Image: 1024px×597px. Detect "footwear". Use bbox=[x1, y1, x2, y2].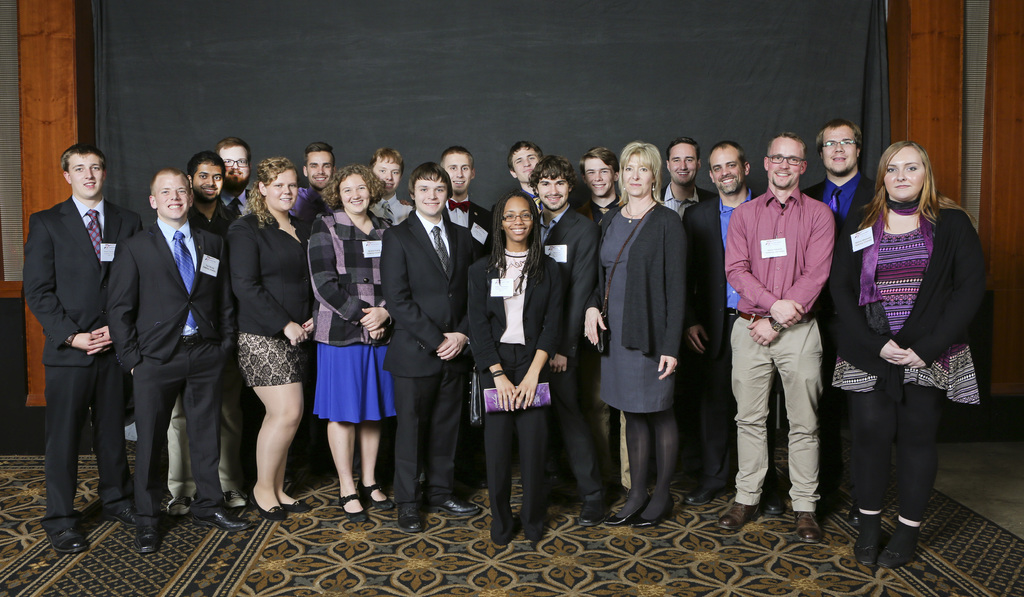
bbox=[280, 500, 311, 513].
